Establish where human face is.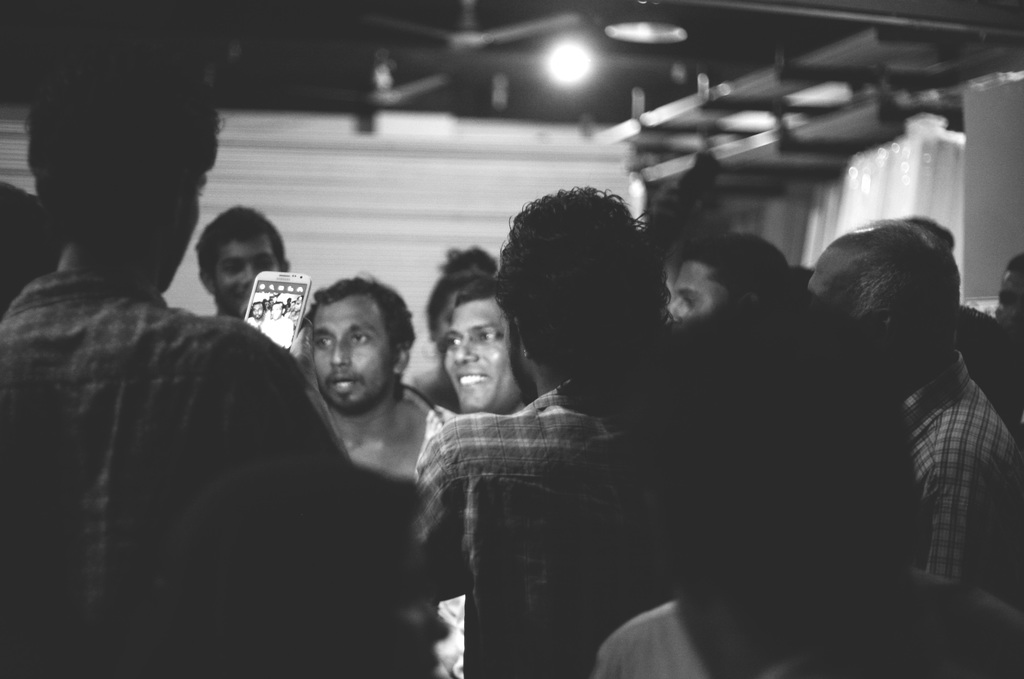
Established at detection(314, 300, 395, 414).
